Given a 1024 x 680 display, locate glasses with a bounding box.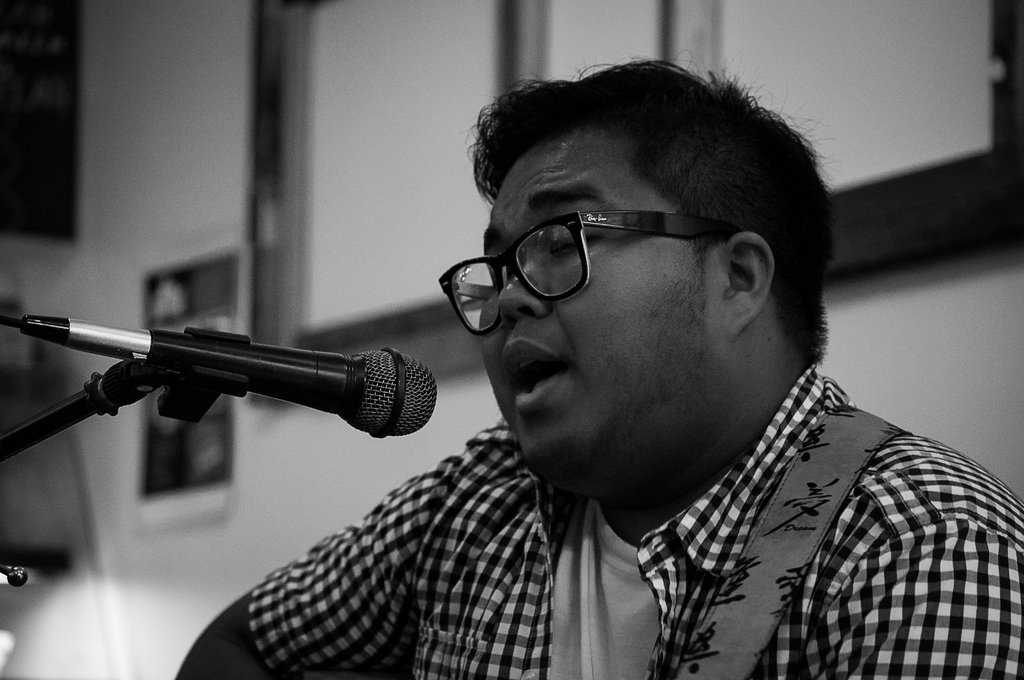
Located: (left=436, top=194, right=763, bottom=315).
